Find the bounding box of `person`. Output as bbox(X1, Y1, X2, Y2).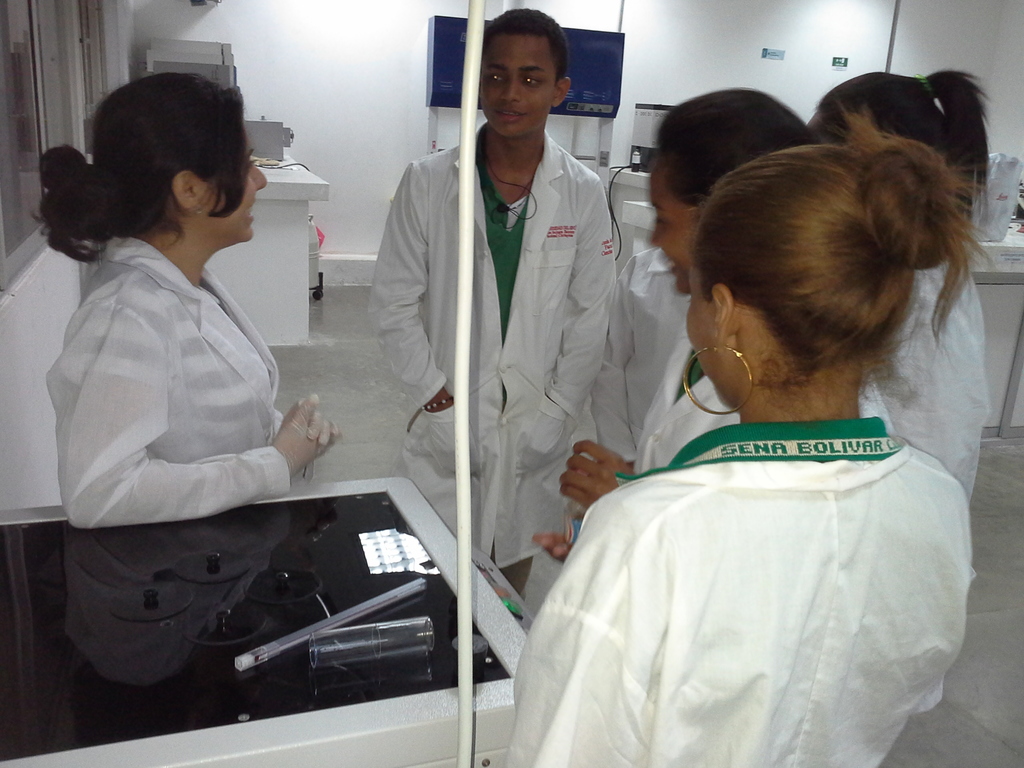
bbox(502, 104, 981, 767).
